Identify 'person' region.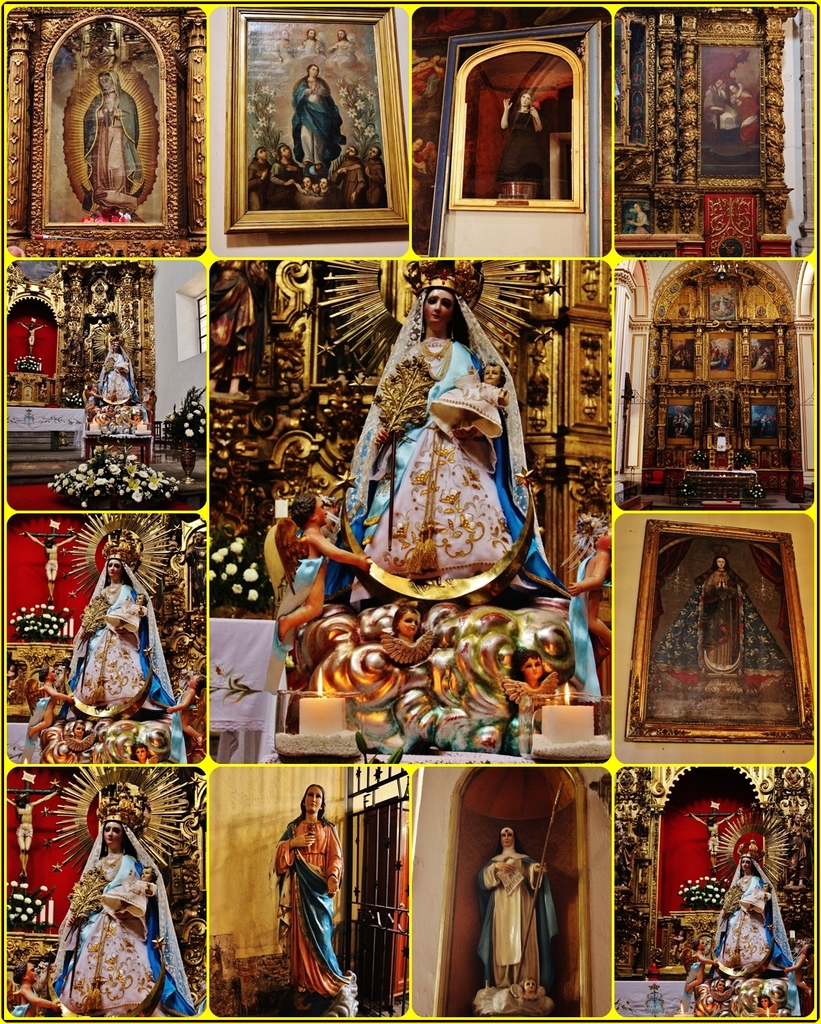
Region: bbox=[497, 649, 558, 752].
